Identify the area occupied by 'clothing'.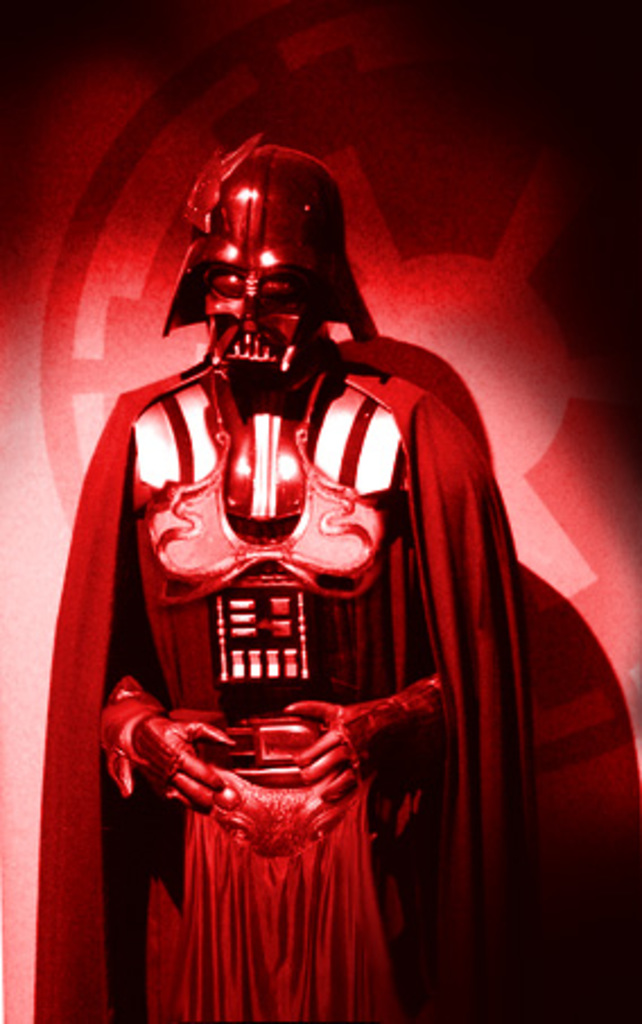
Area: 32,359,543,1019.
